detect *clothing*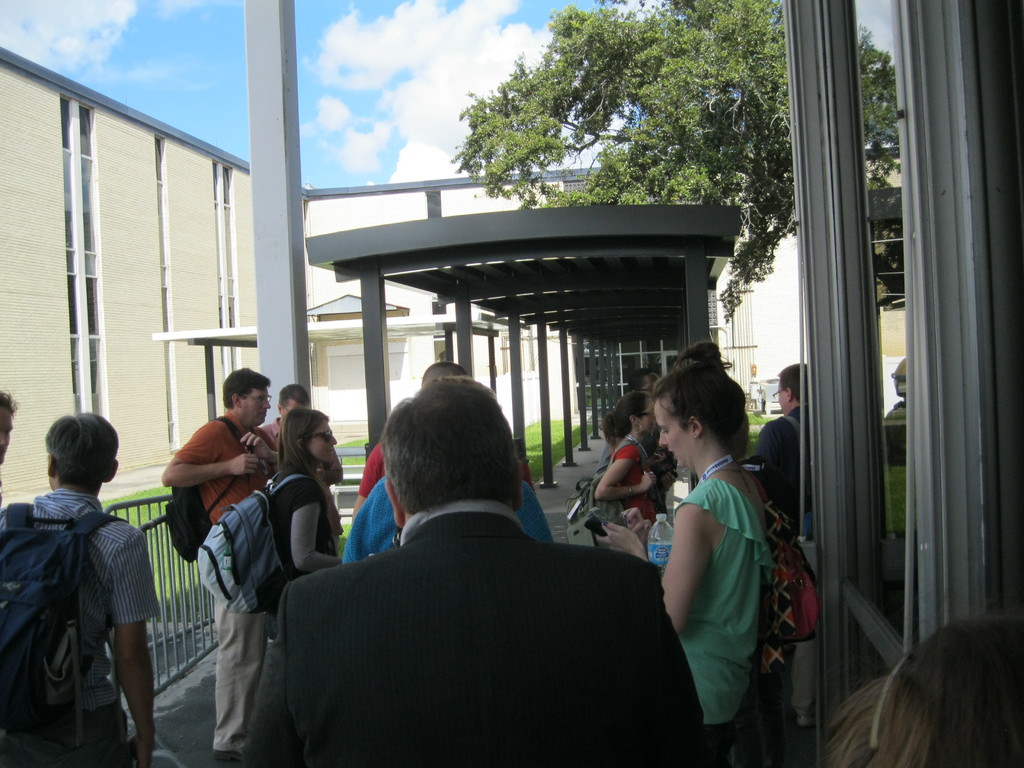
{"left": 276, "top": 443, "right": 675, "bottom": 767}
